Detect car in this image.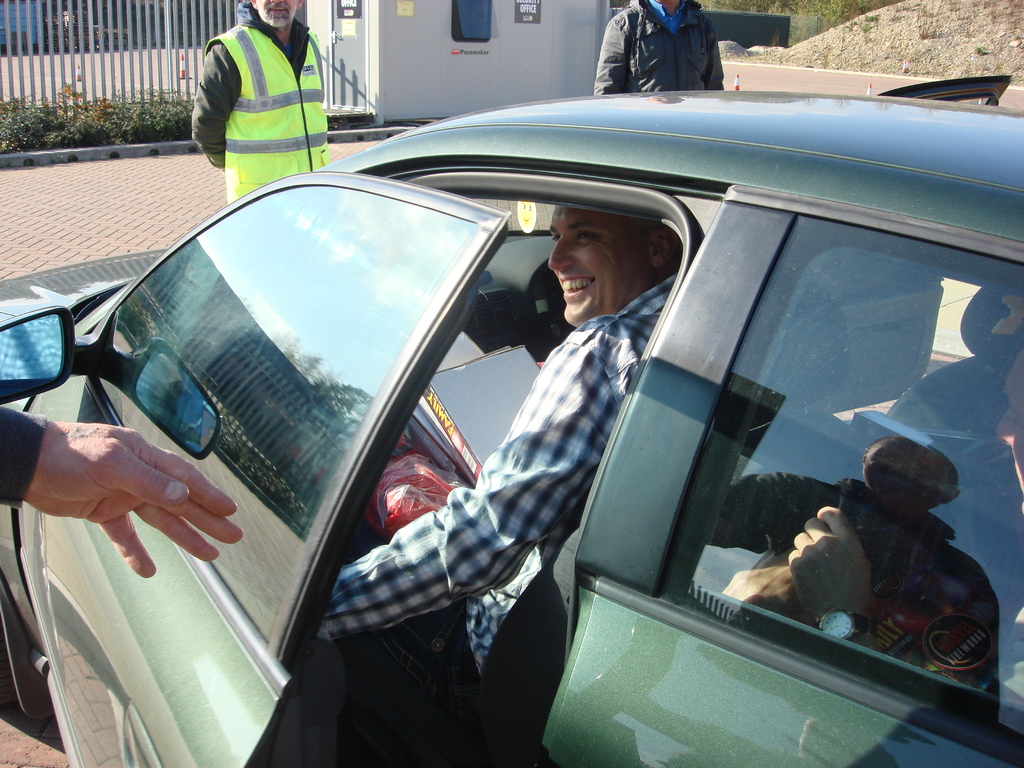
Detection: select_region(0, 79, 1023, 767).
